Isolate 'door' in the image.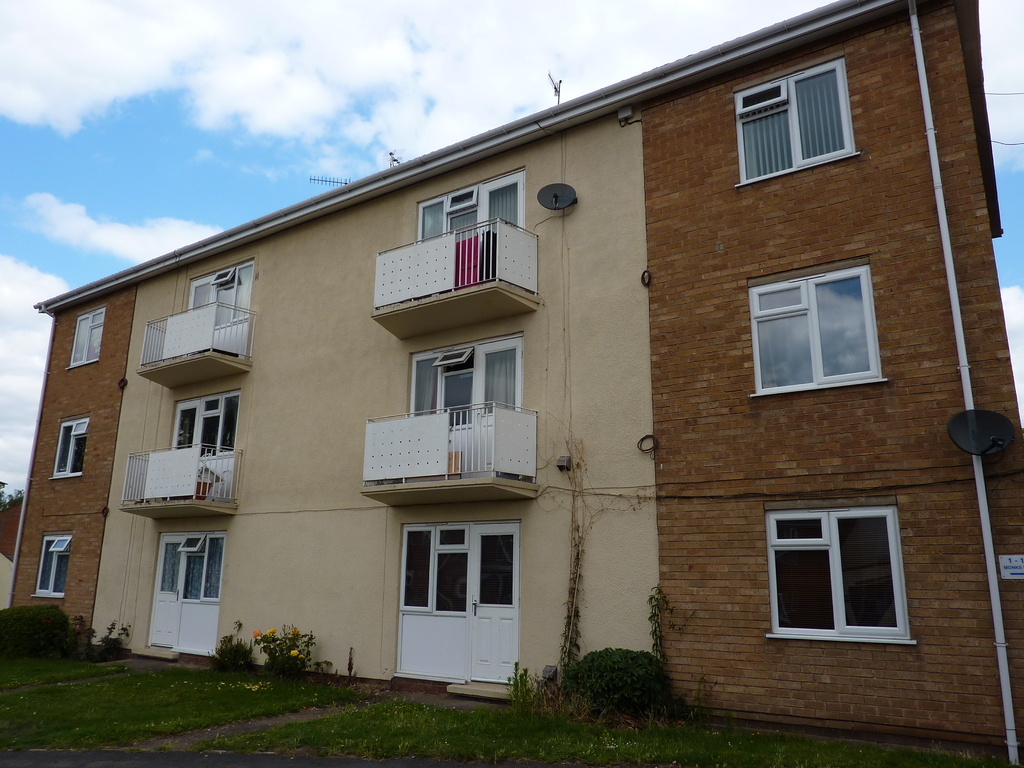
Isolated region: box(418, 182, 529, 285).
